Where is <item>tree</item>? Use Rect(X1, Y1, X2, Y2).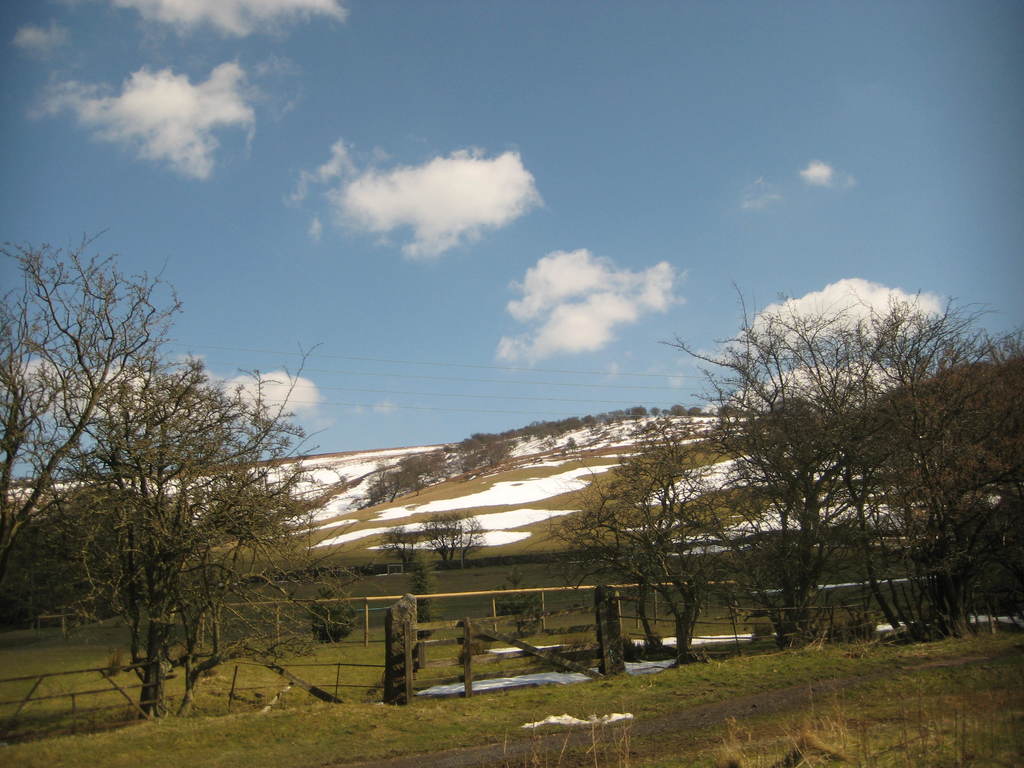
Rect(384, 518, 424, 573).
